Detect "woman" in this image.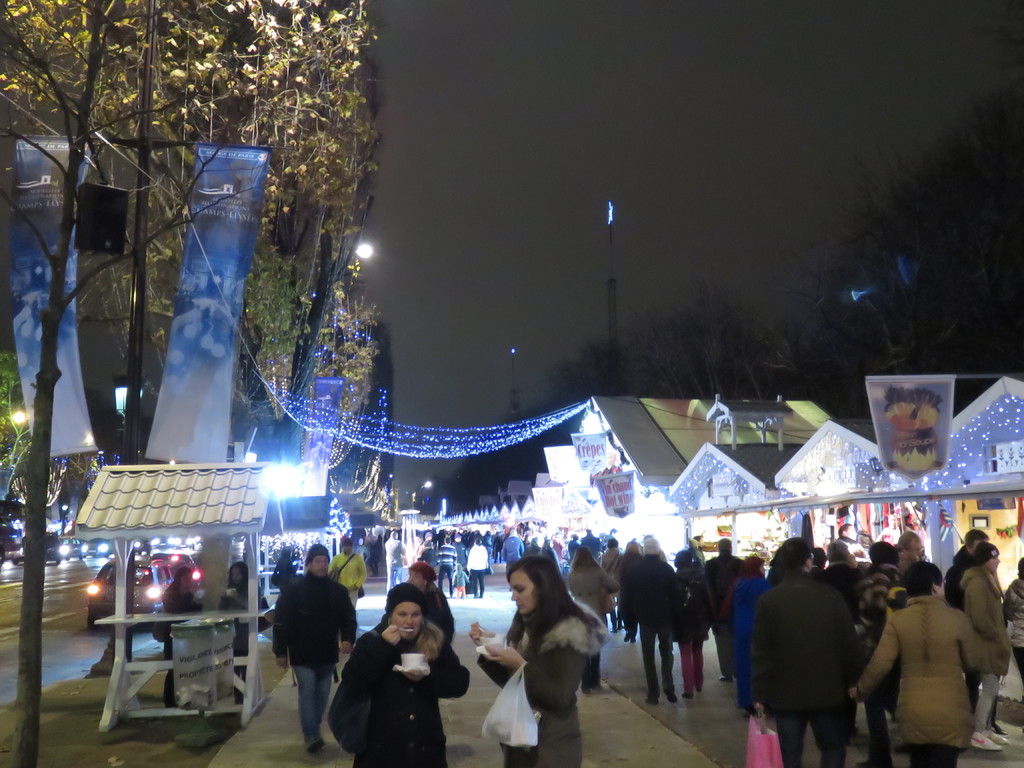
Detection: pyautogui.locateOnScreen(221, 560, 262, 705).
